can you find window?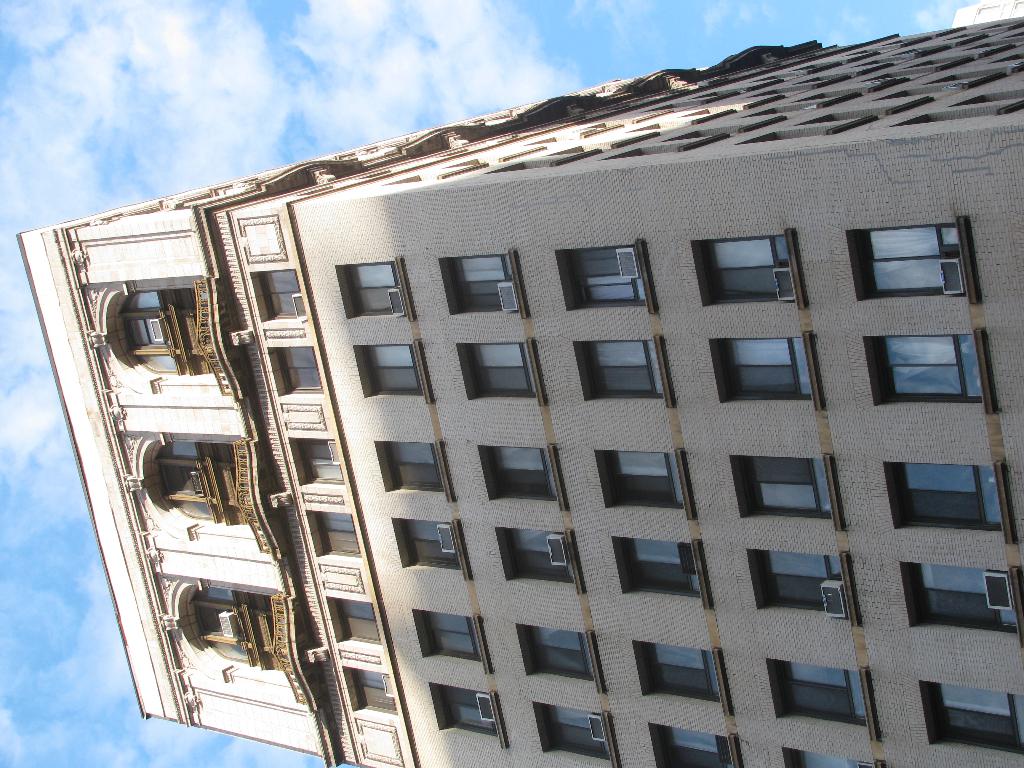
Yes, bounding box: locate(436, 249, 530, 317).
